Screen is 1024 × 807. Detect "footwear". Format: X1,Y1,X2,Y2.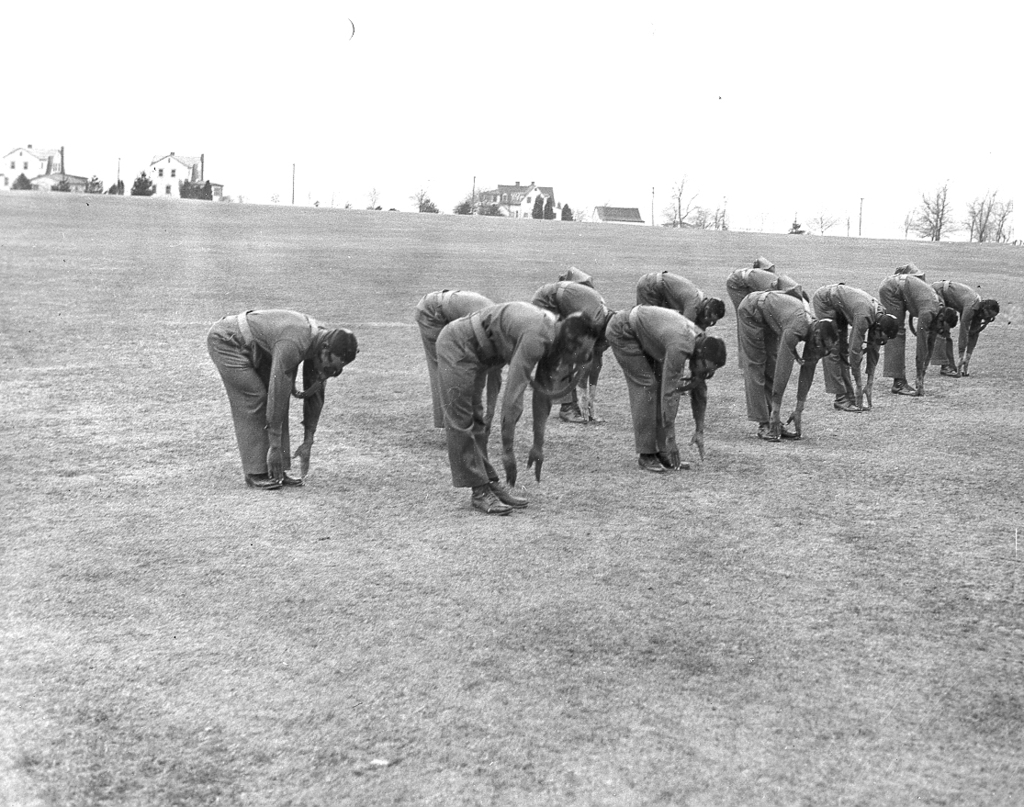
662,448,692,475.
